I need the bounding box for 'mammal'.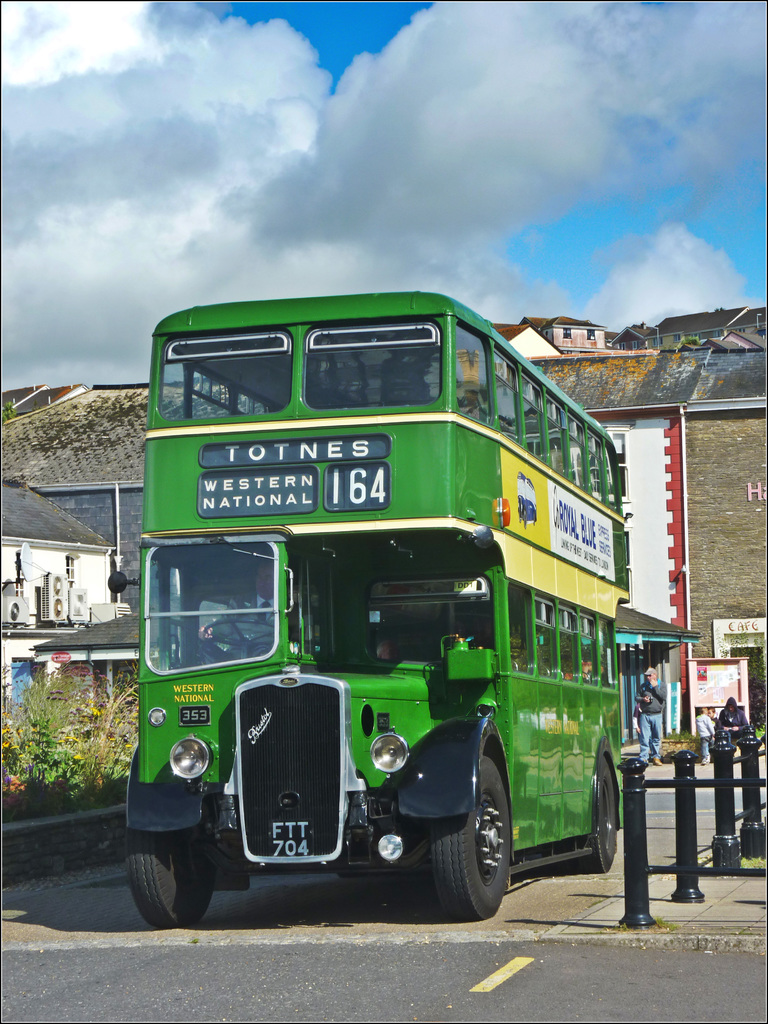
Here it is: rect(581, 655, 591, 679).
